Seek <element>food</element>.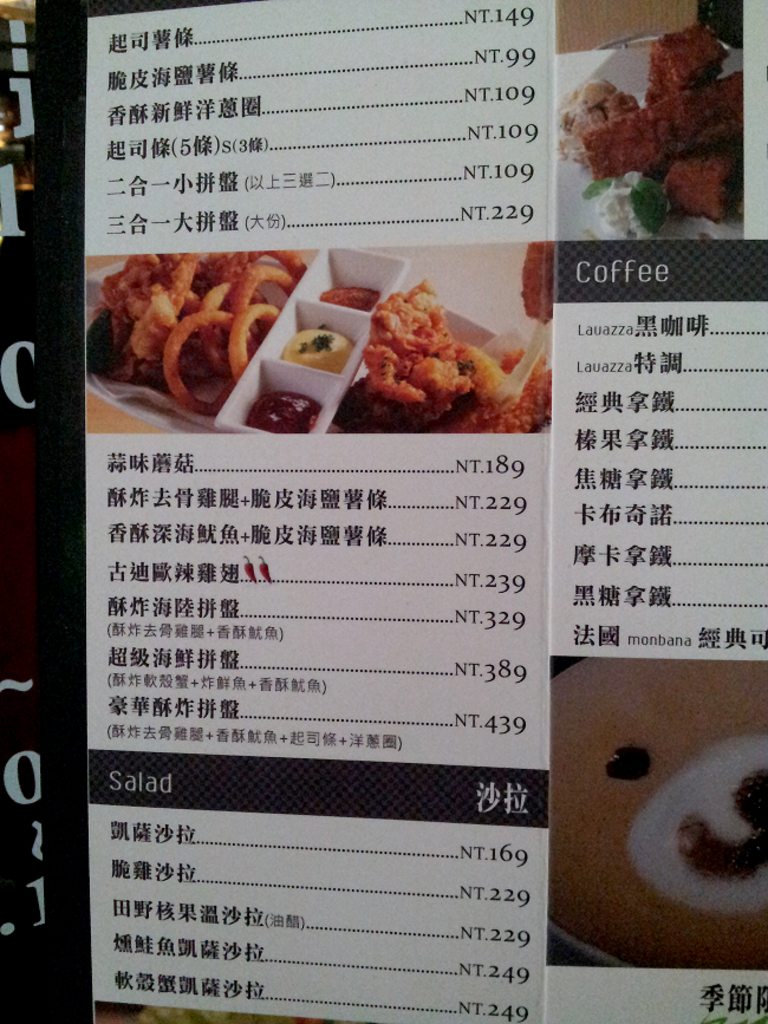
pyautogui.locateOnScreen(340, 267, 535, 417).
